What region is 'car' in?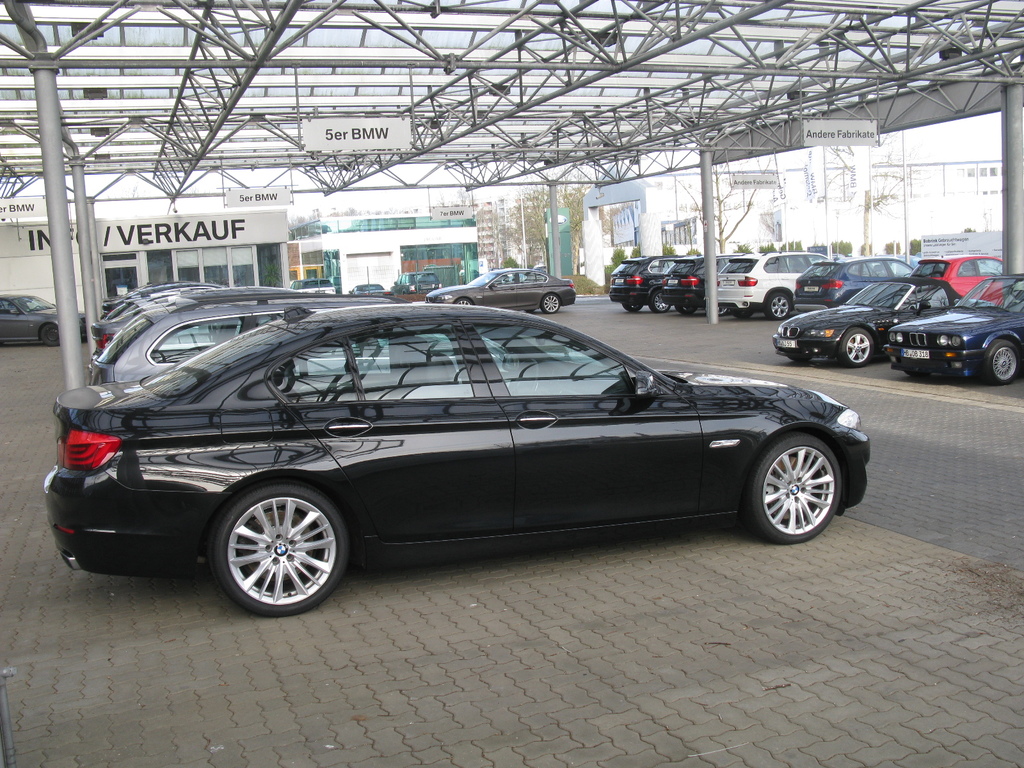
[x1=390, y1=271, x2=440, y2=295].
